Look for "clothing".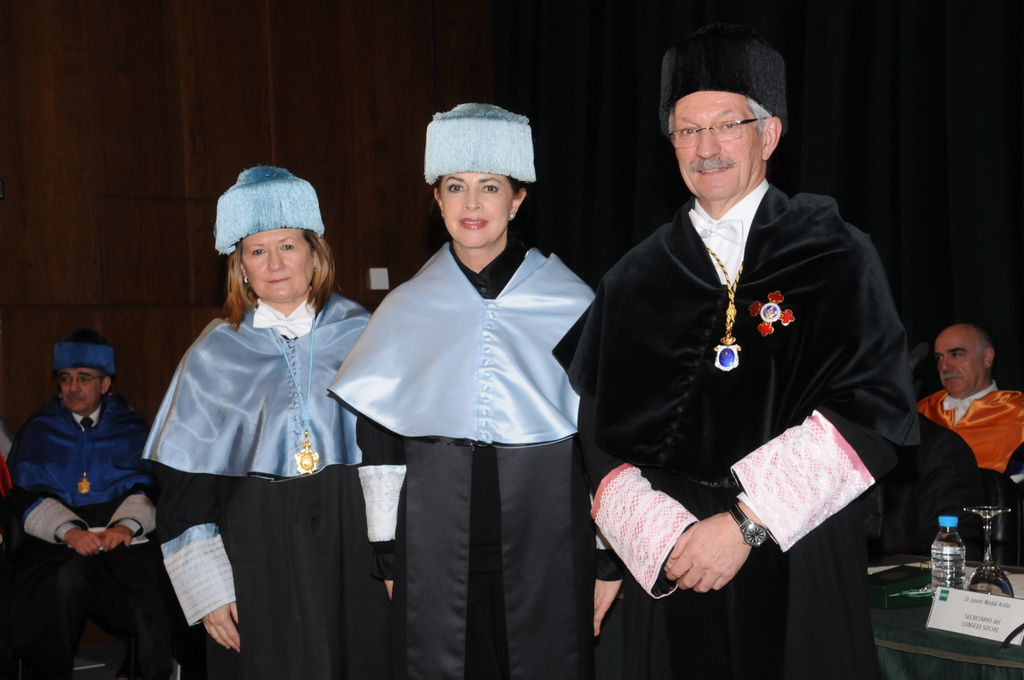
Found: 3,390,161,679.
